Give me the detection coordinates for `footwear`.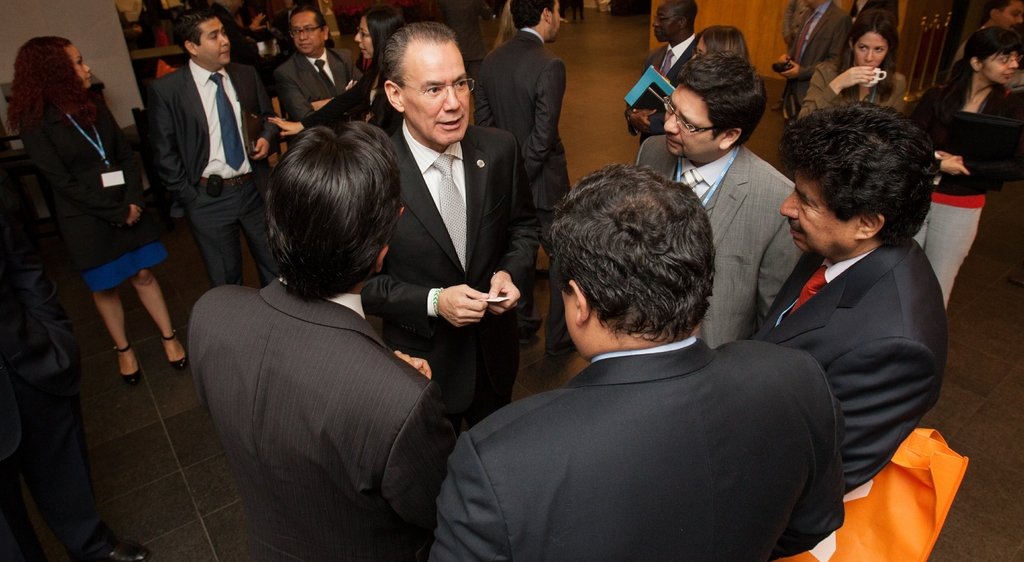
{"x1": 547, "y1": 342, "x2": 575, "y2": 357}.
